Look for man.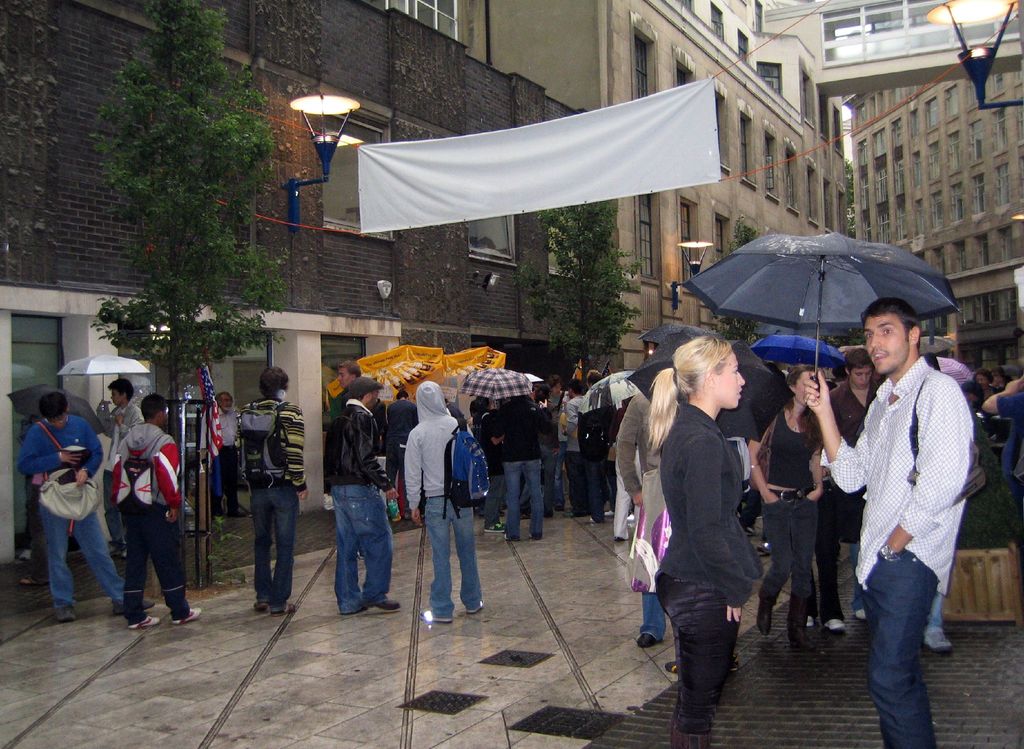
Found: [121, 393, 201, 629].
